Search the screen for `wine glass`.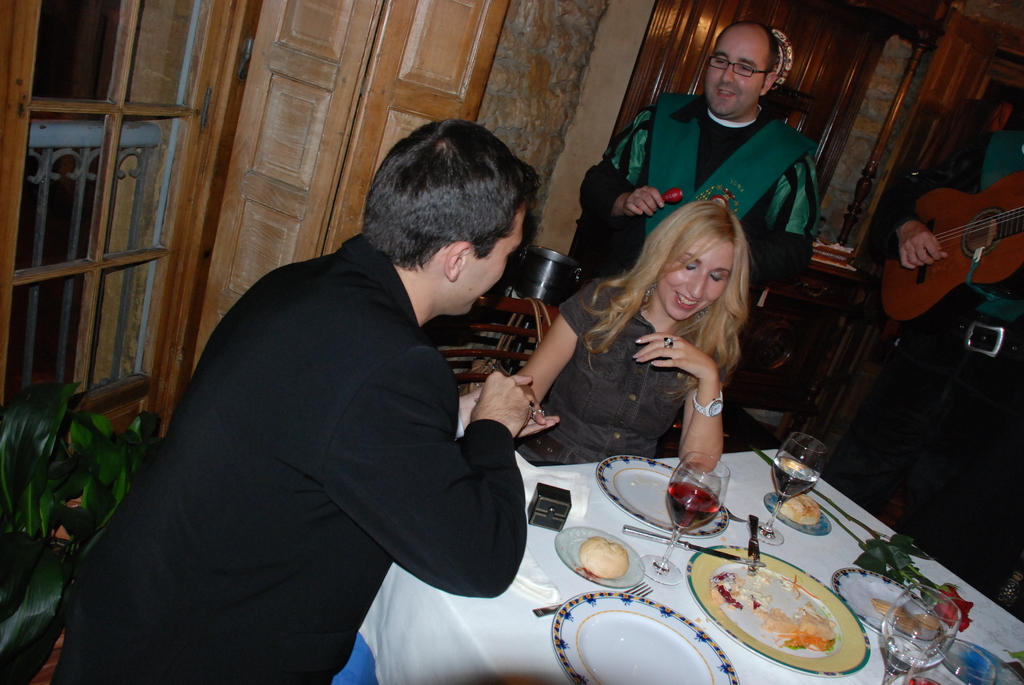
Found at bbox=[878, 581, 963, 684].
